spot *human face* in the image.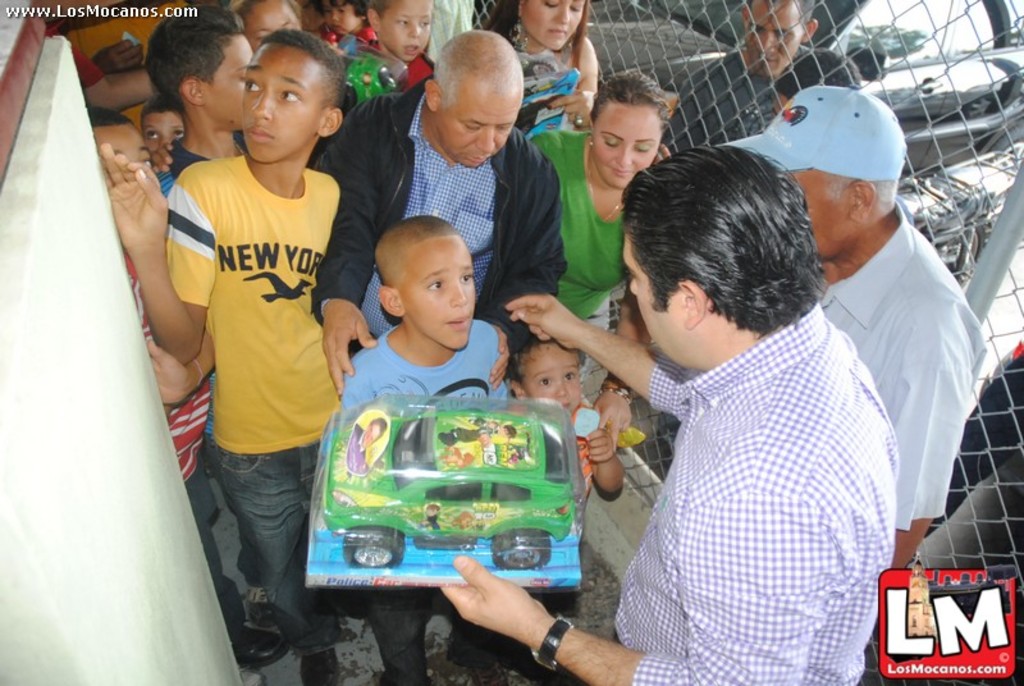
*human face* found at x1=595, y1=105, x2=664, y2=189.
